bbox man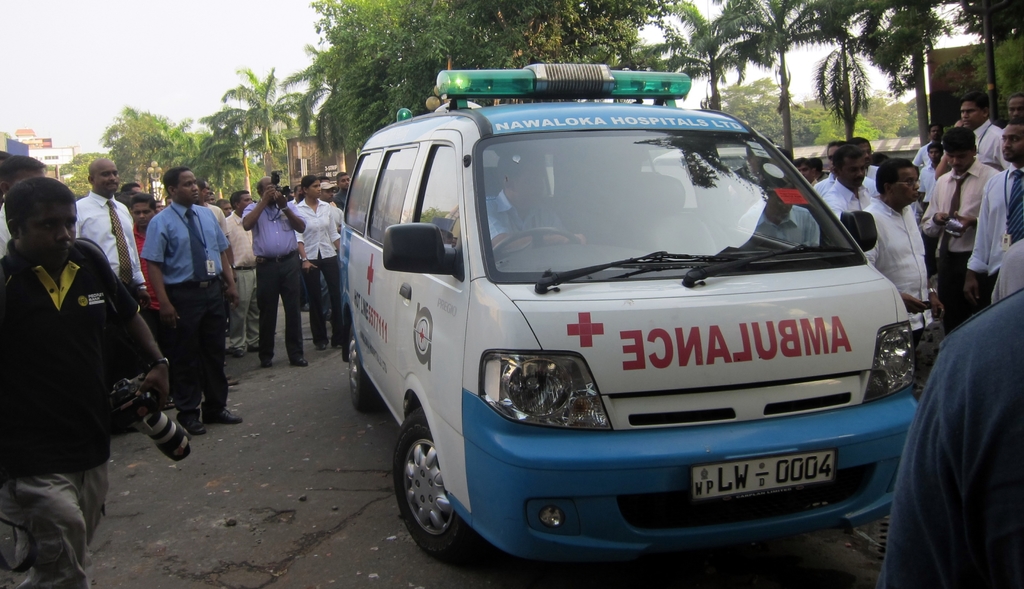
{"left": 75, "top": 161, "right": 151, "bottom": 428}
